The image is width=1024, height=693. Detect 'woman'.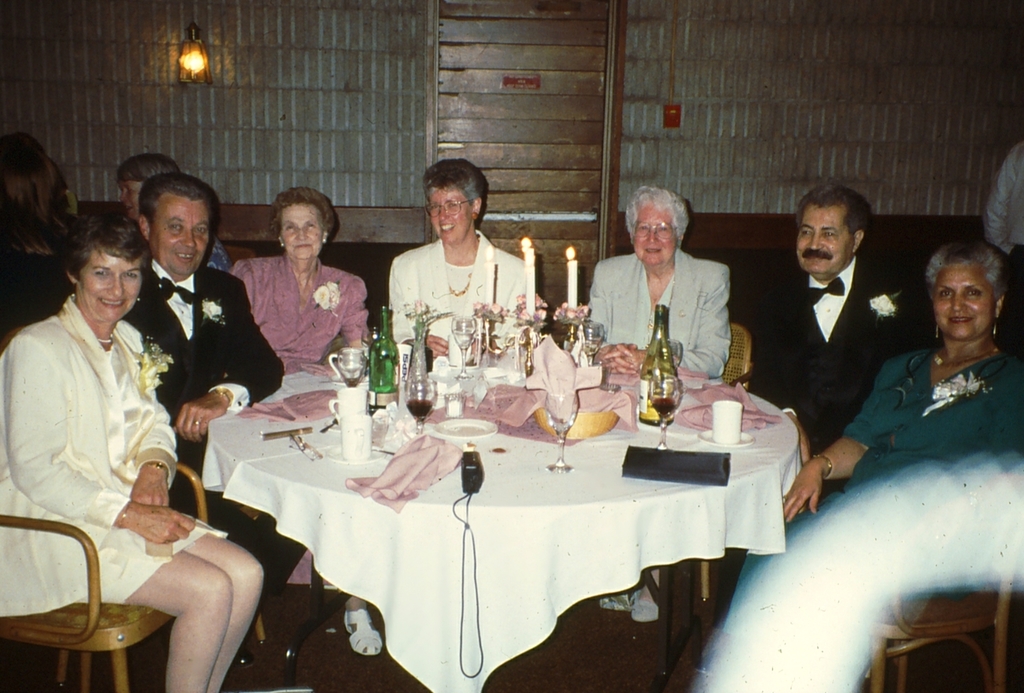
Detection: left=0, top=138, right=82, bottom=331.
